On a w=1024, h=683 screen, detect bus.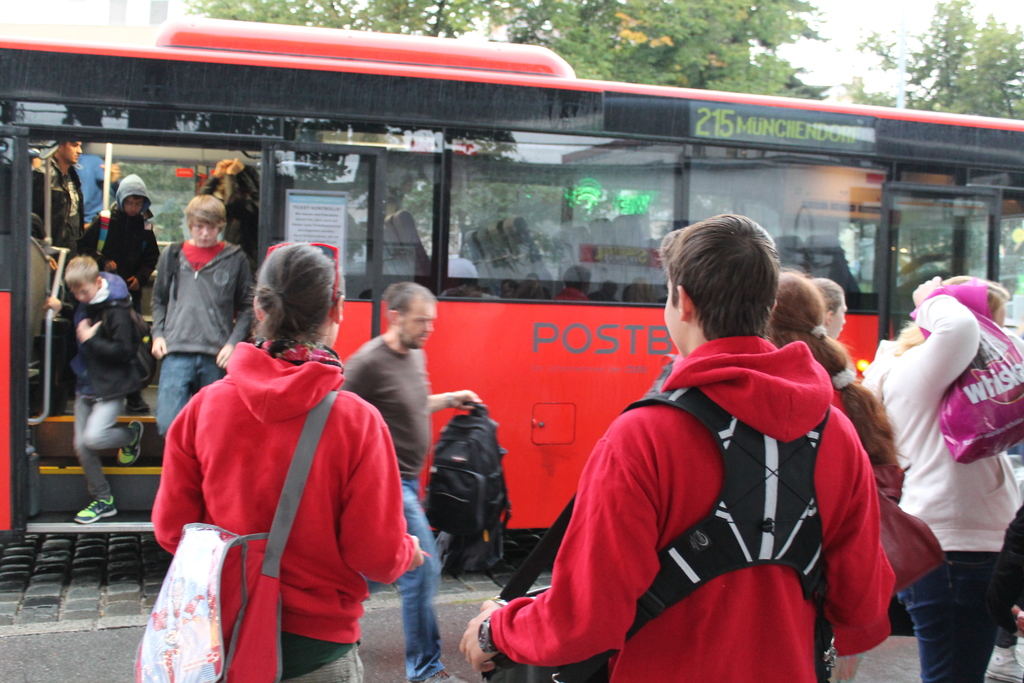
bbox=(0, 19, 1023, 565).
